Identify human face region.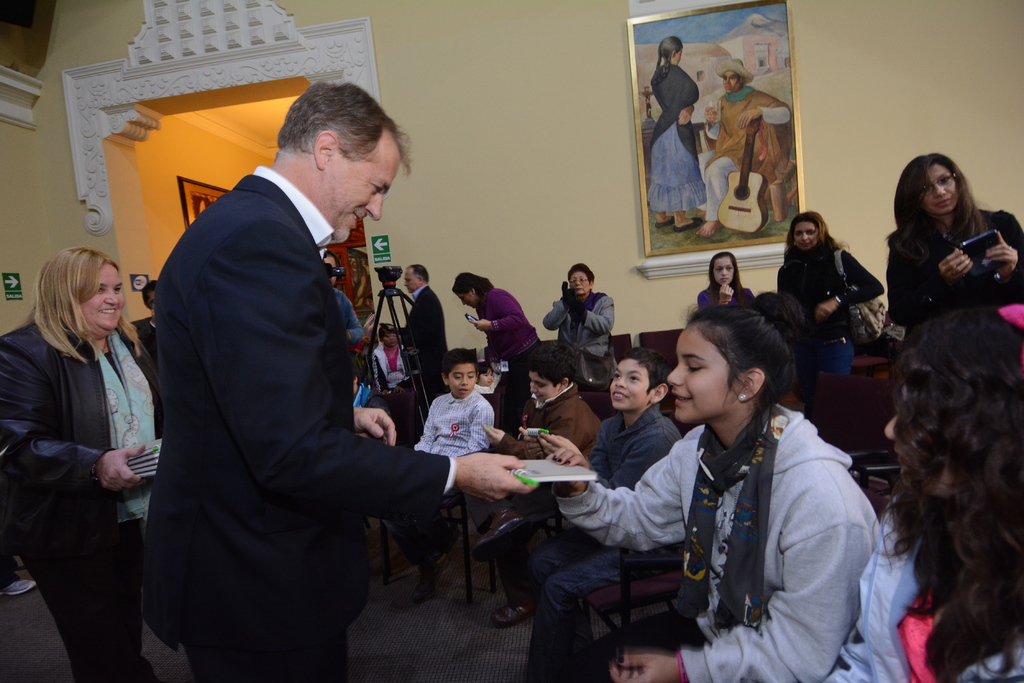
Region: l=403, t=272, r=411, b=292.
